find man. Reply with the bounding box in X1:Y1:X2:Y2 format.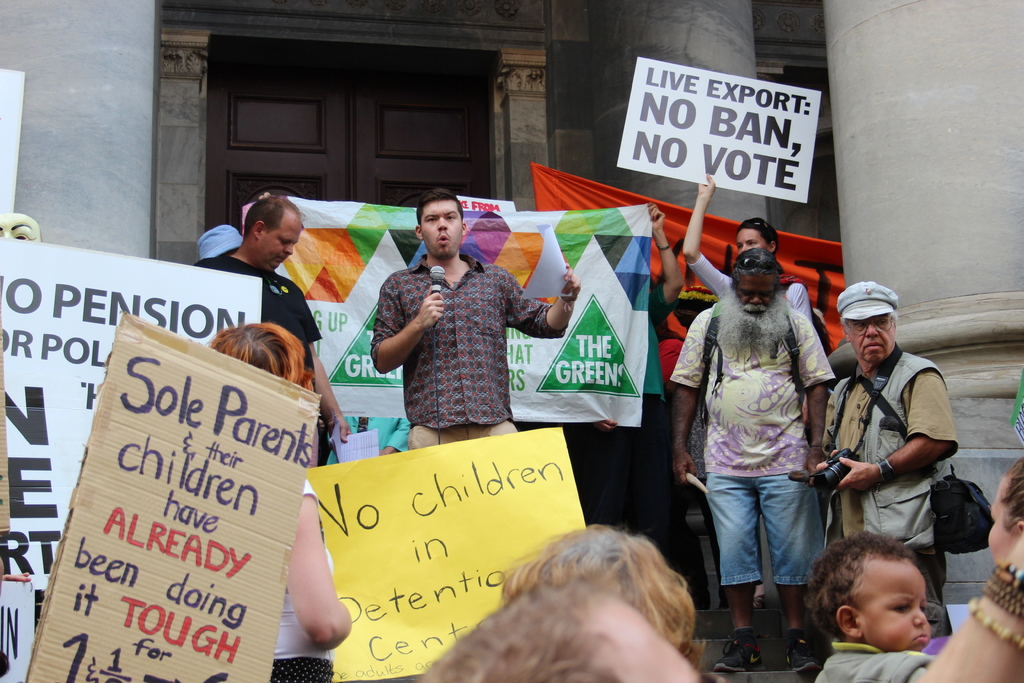
817:281:960:634.
